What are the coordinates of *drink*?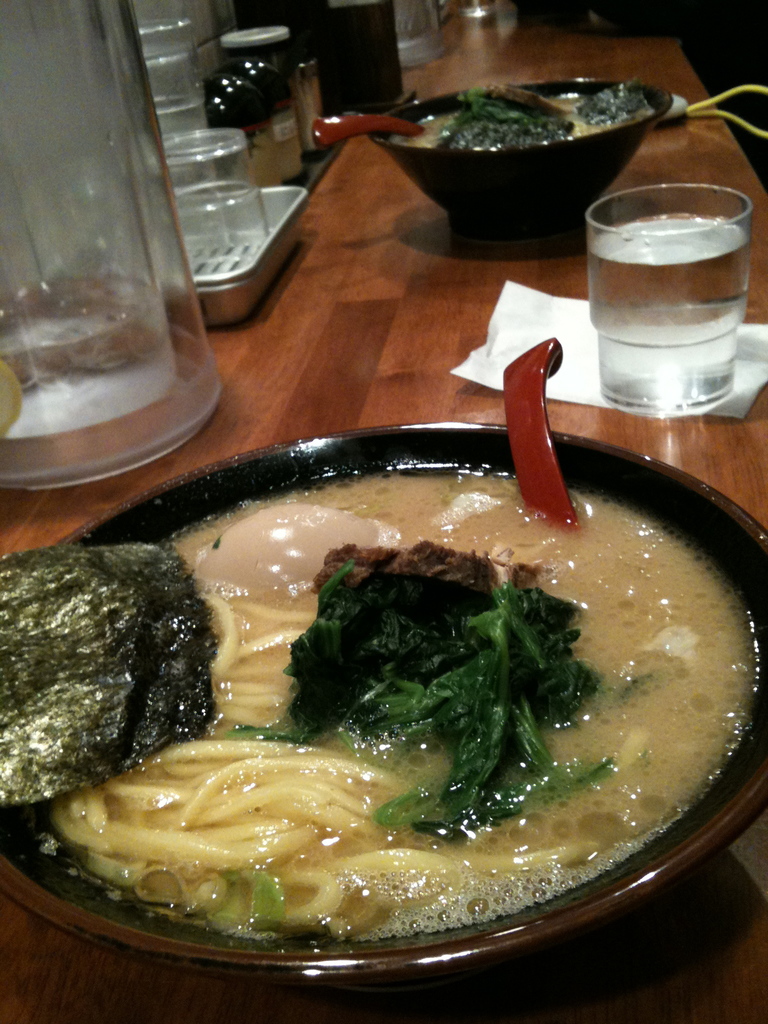
detection(145, 1, 226, 84).
